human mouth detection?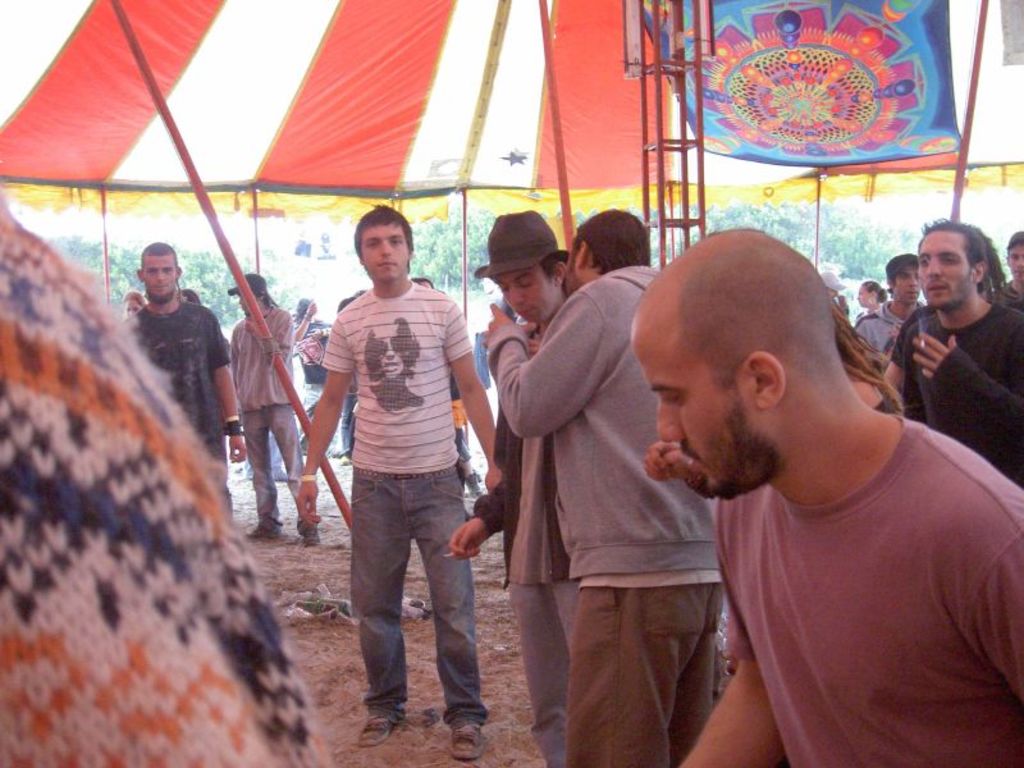
682,444,703,466
